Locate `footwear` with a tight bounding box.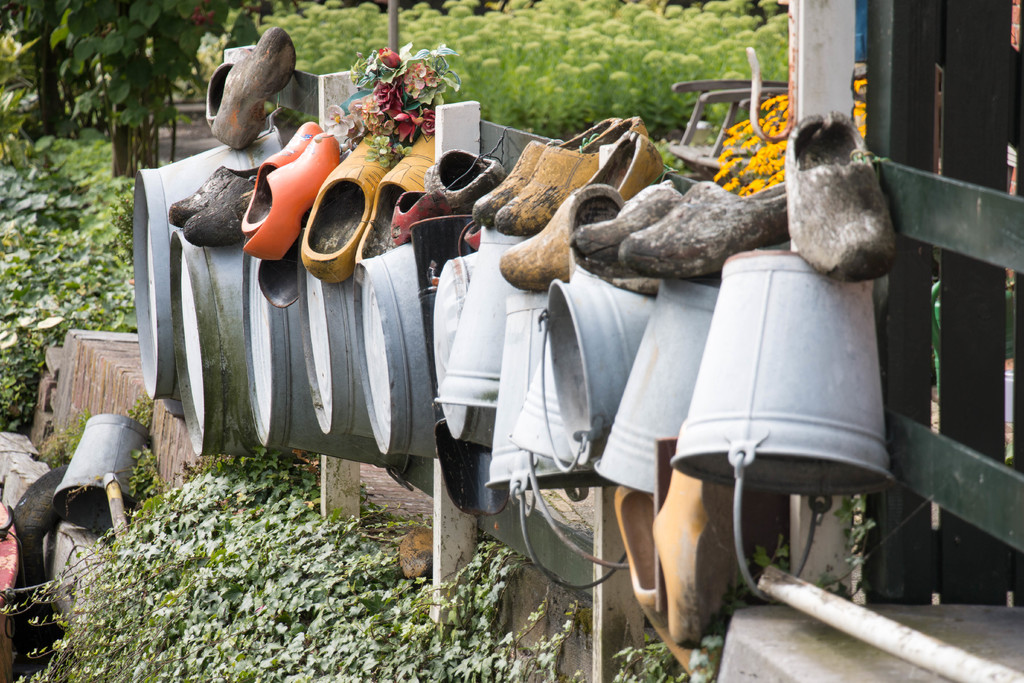
[left=187, top=173, right=262, bottom=248].
